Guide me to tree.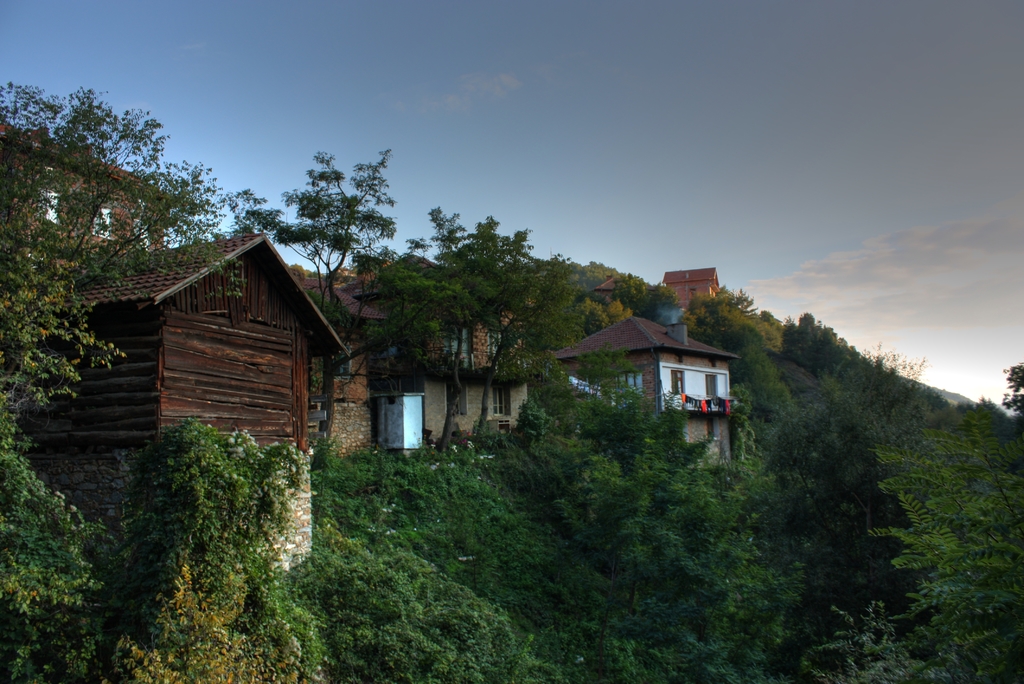
Guidance: 310,521,556,683.
